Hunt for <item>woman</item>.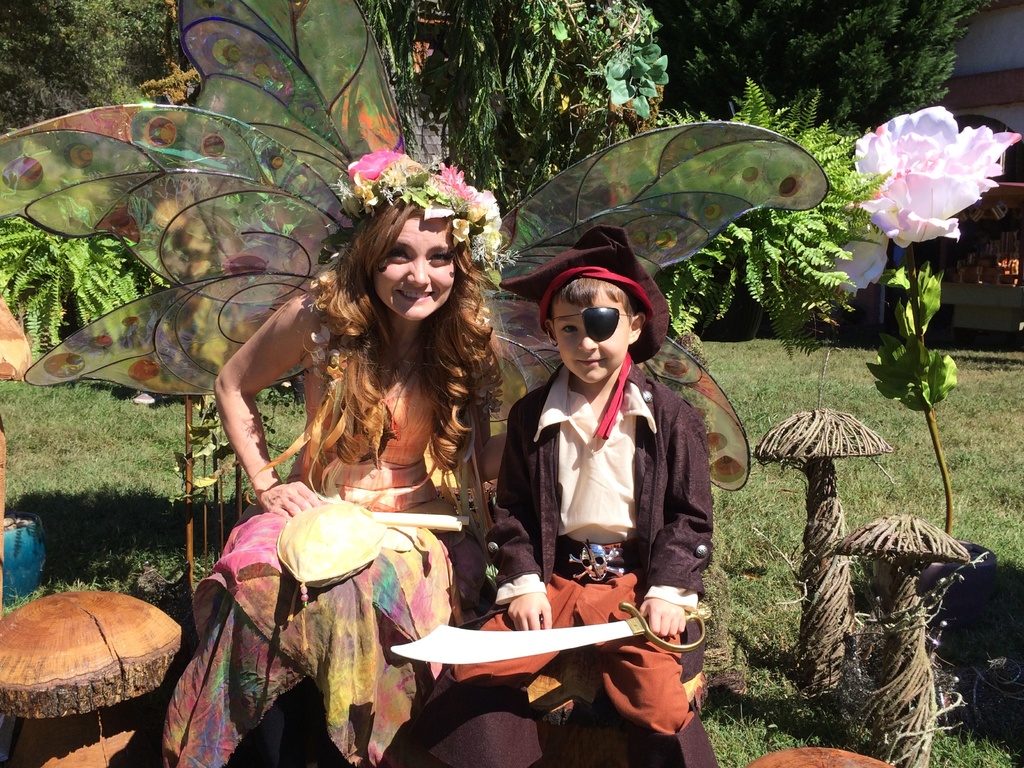
Hunted down at detection(184, 159, 509, 731).
